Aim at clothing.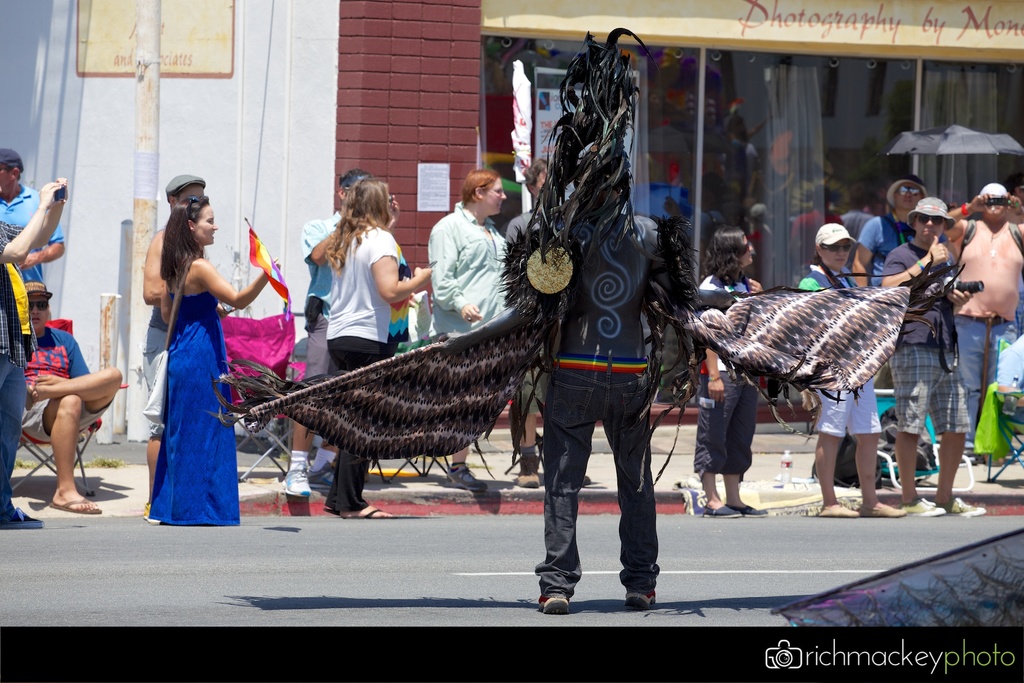
Aimed at 0 185 68 278.
